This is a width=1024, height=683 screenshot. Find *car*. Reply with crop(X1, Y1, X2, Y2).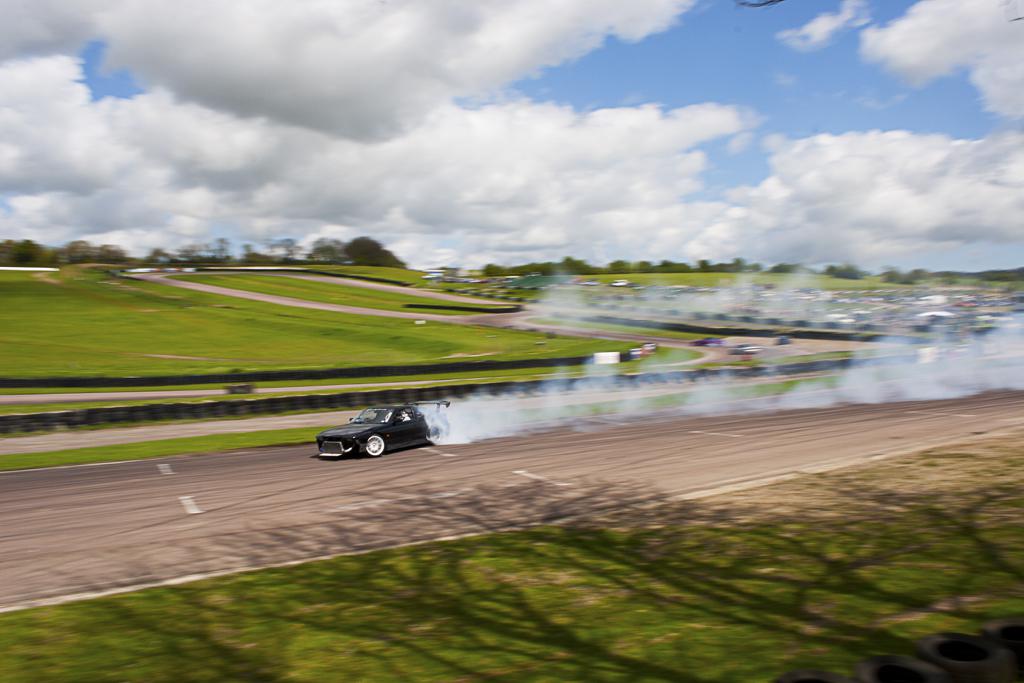
crop(690, 333, 725, 346).
